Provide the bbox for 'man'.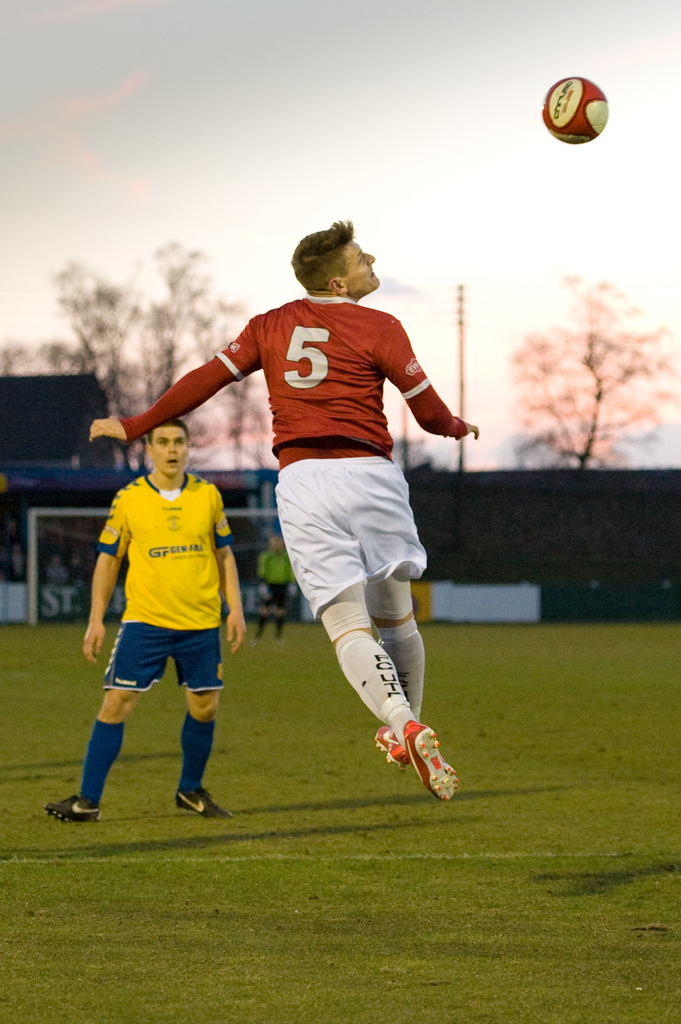
select_region(41, 399, 241, 833).
